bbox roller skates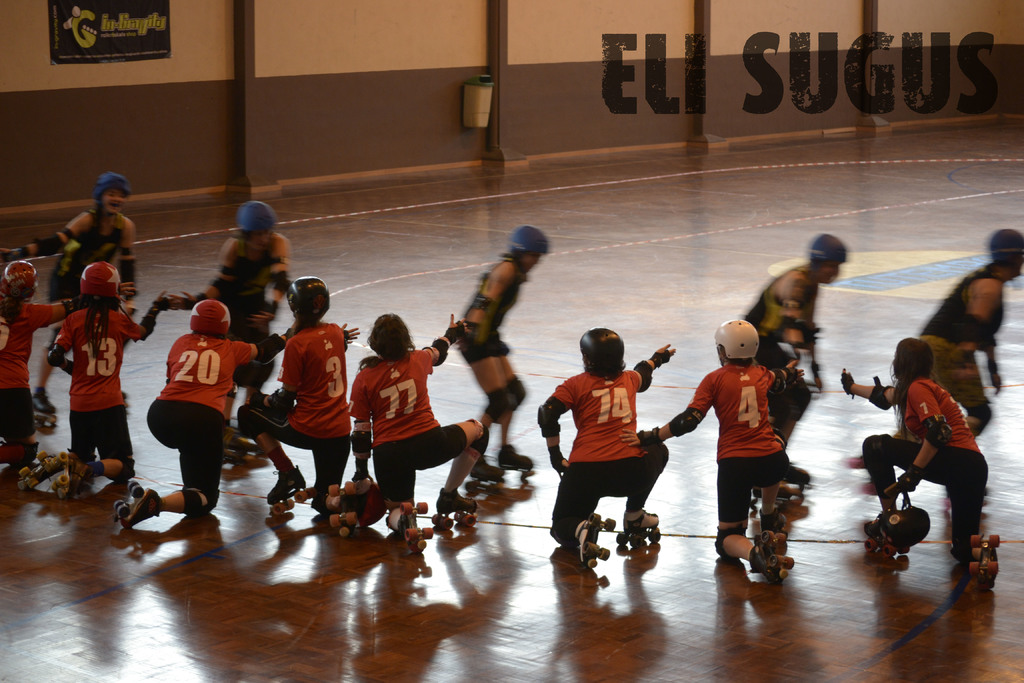
863 516 911 557
